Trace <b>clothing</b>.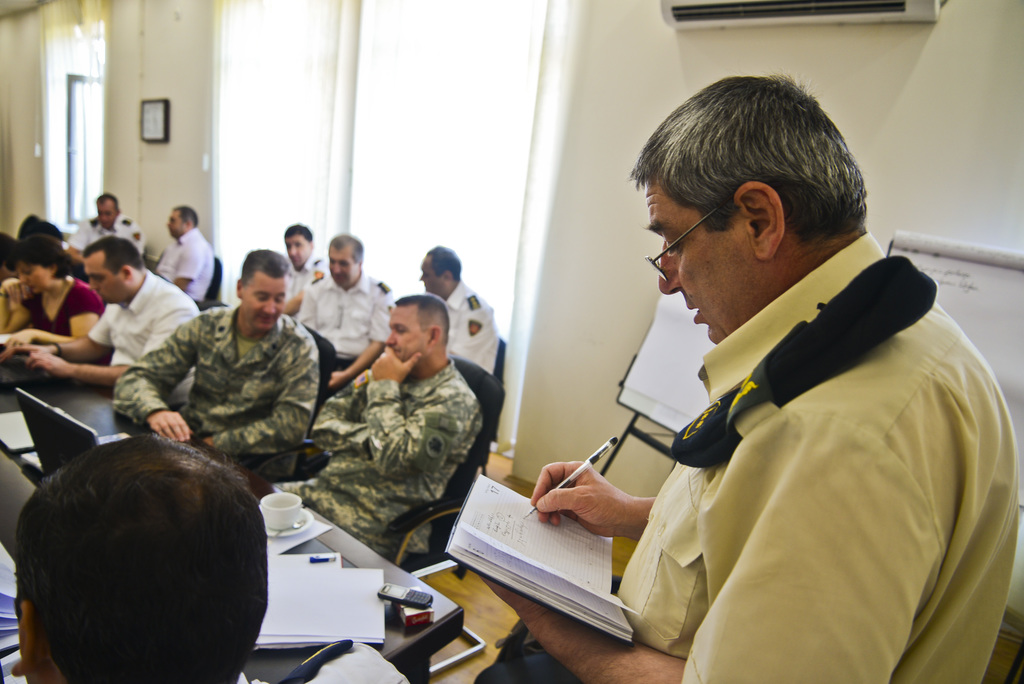
Traced to select_region(277, 358, 492, 568).
